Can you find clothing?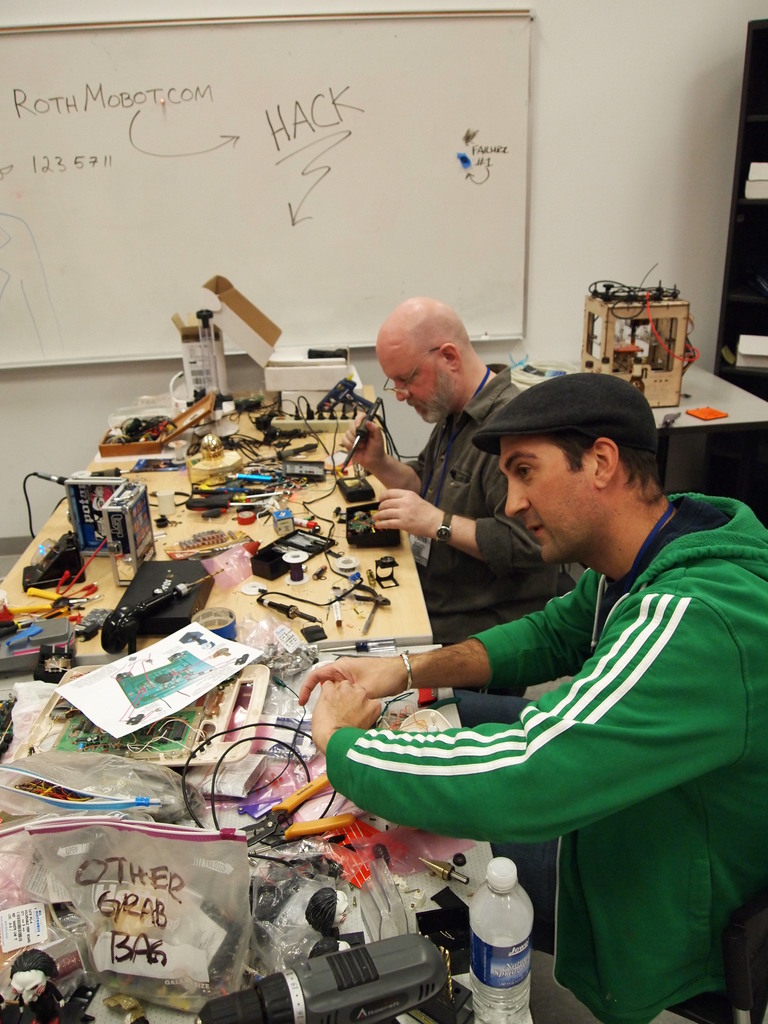
Yes, bounding box: <box>321,481,767,1023</box>.
